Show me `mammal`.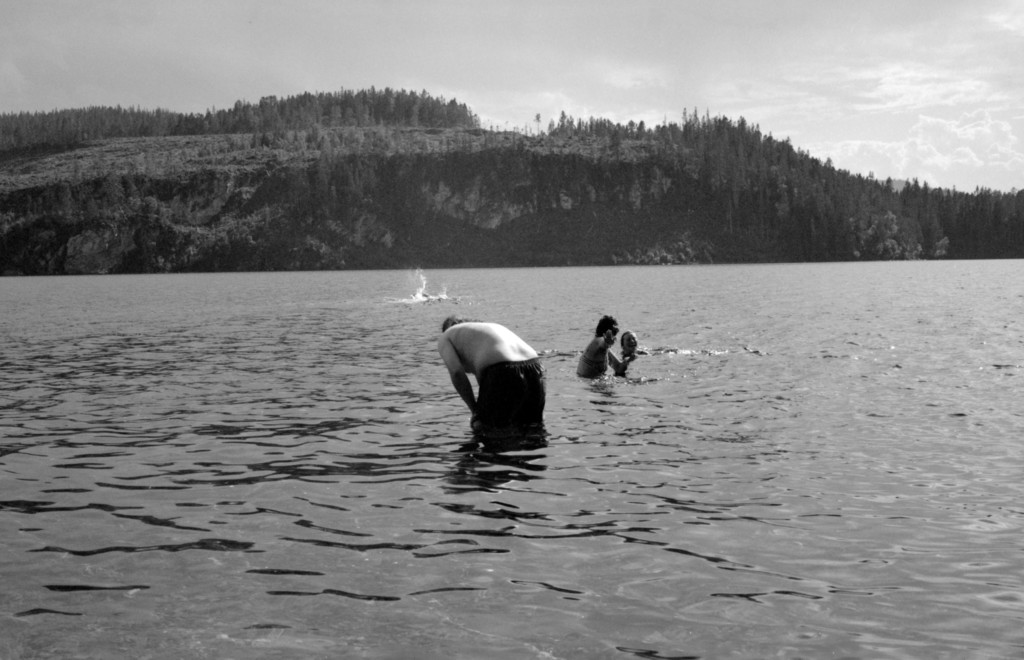
`mammal` is here: rect(575, 313, 636, 377).
